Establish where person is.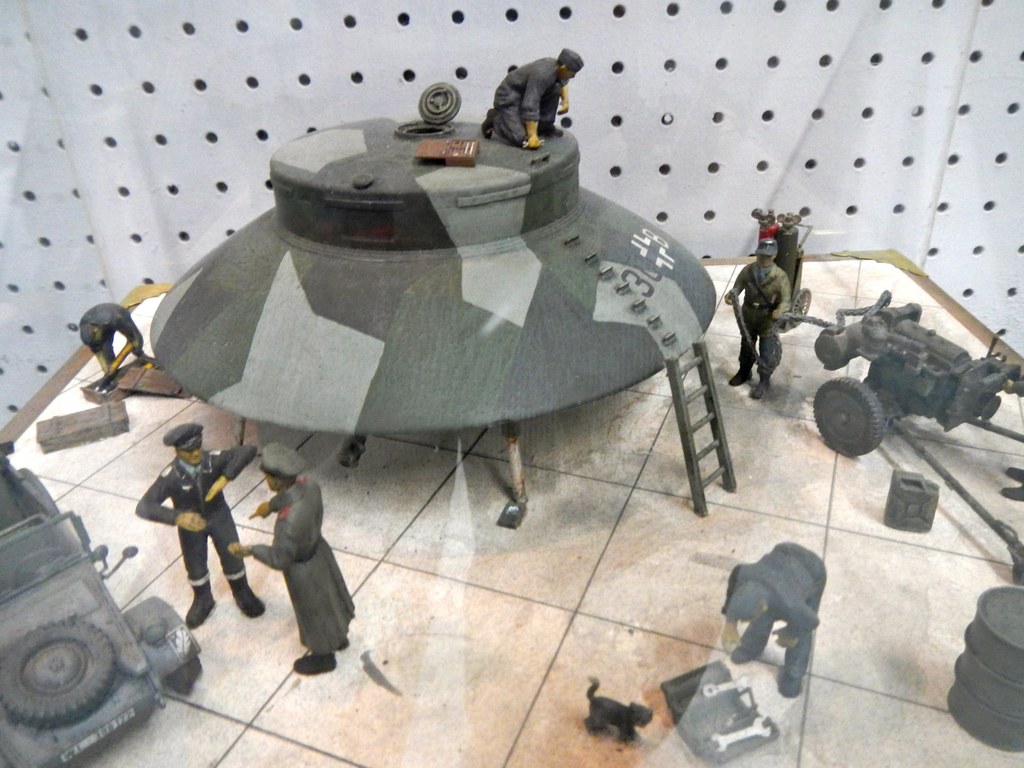
Established at {"x1": 230, "y1": 445, "x2": 358, "y2": 671}.
